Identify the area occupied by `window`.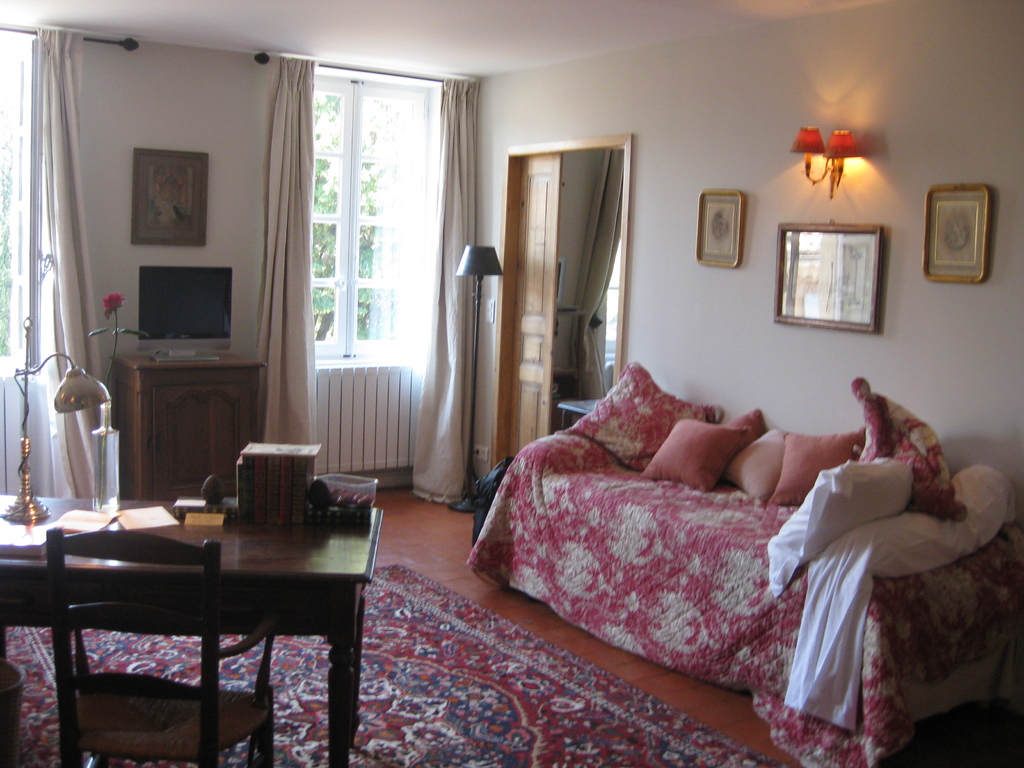
Area: 0/44/50/382.
